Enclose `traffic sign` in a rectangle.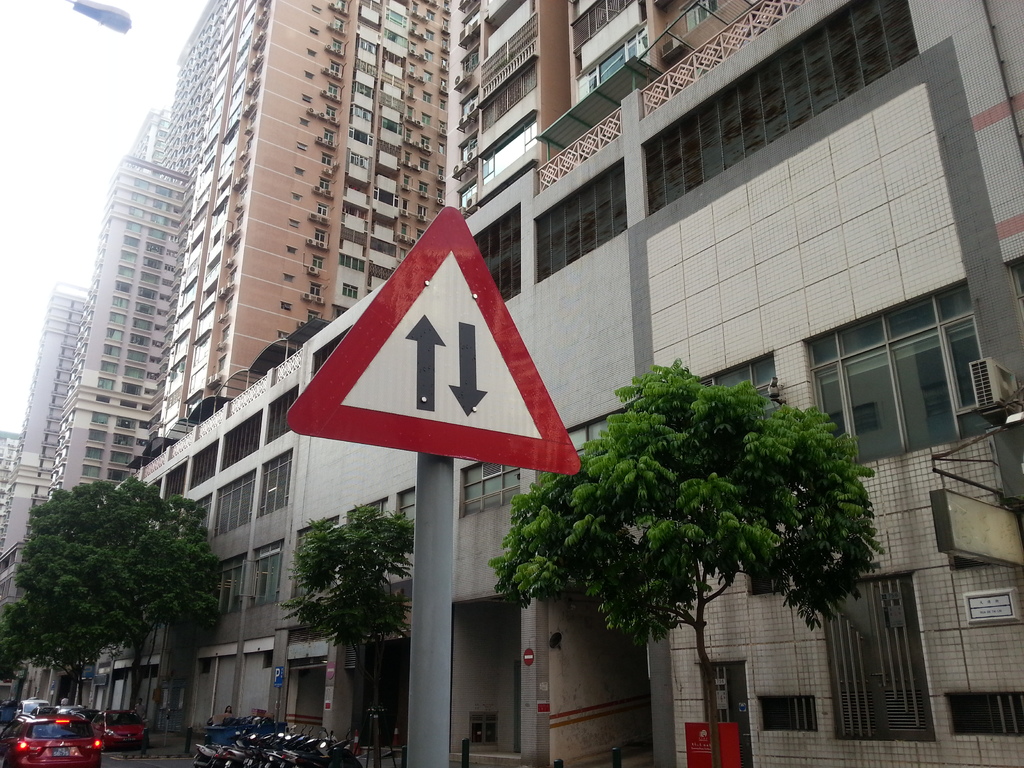
<box>285,204,583,479</box>.
